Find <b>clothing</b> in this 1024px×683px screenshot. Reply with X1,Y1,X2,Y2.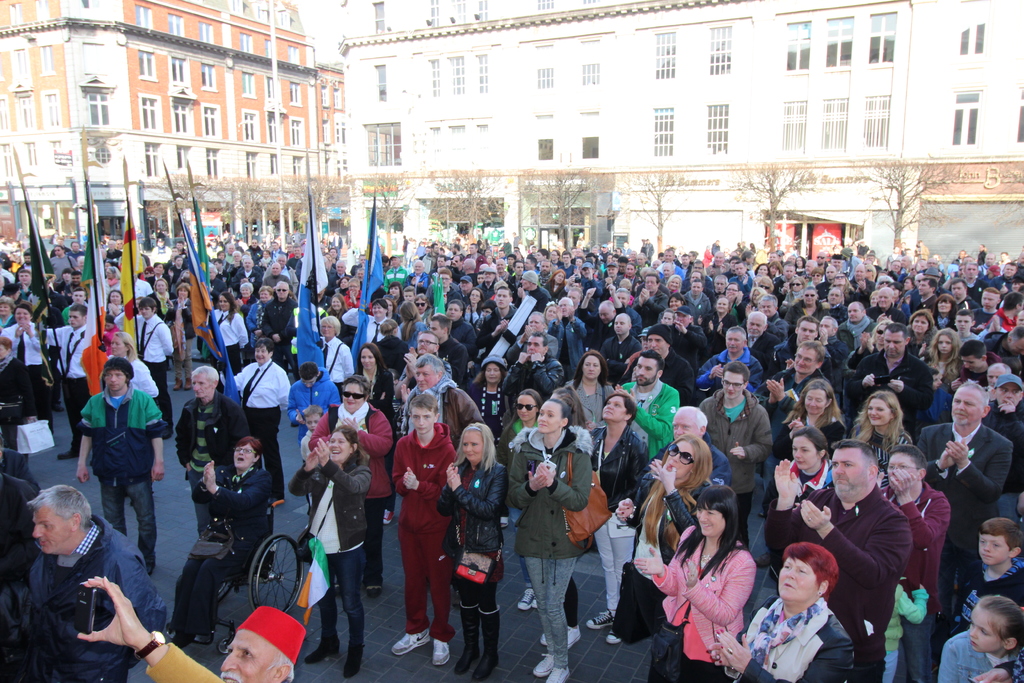
705,262,718,276.
